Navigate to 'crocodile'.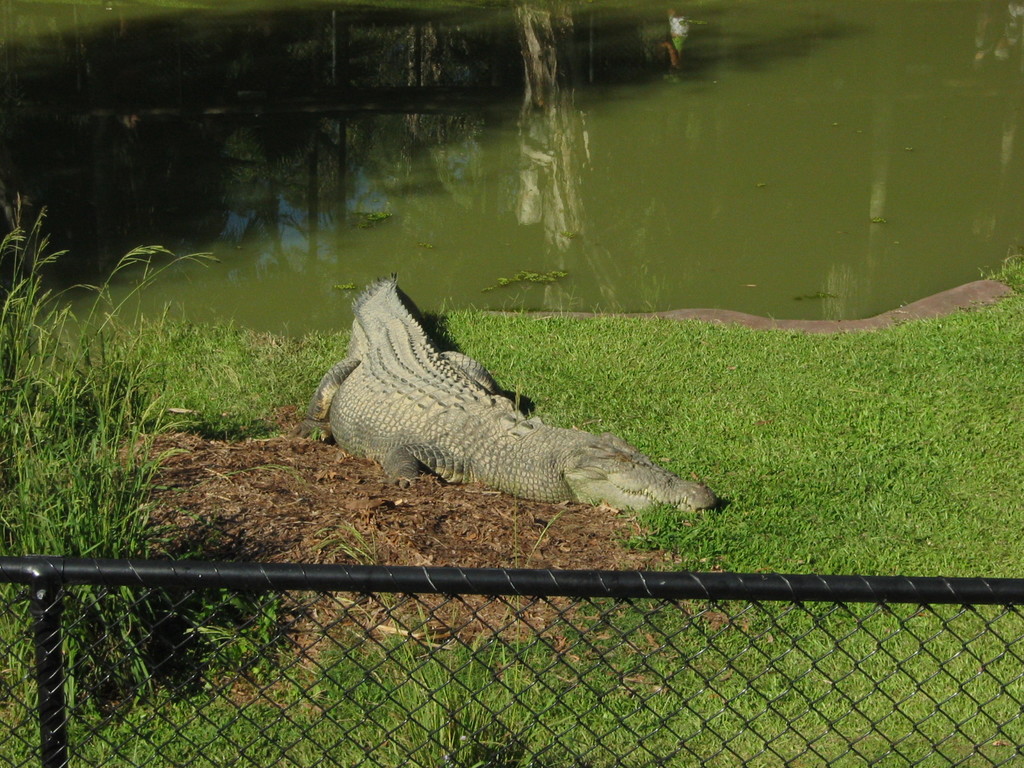
Navigation target: locate(299, 266, 716, 515).
